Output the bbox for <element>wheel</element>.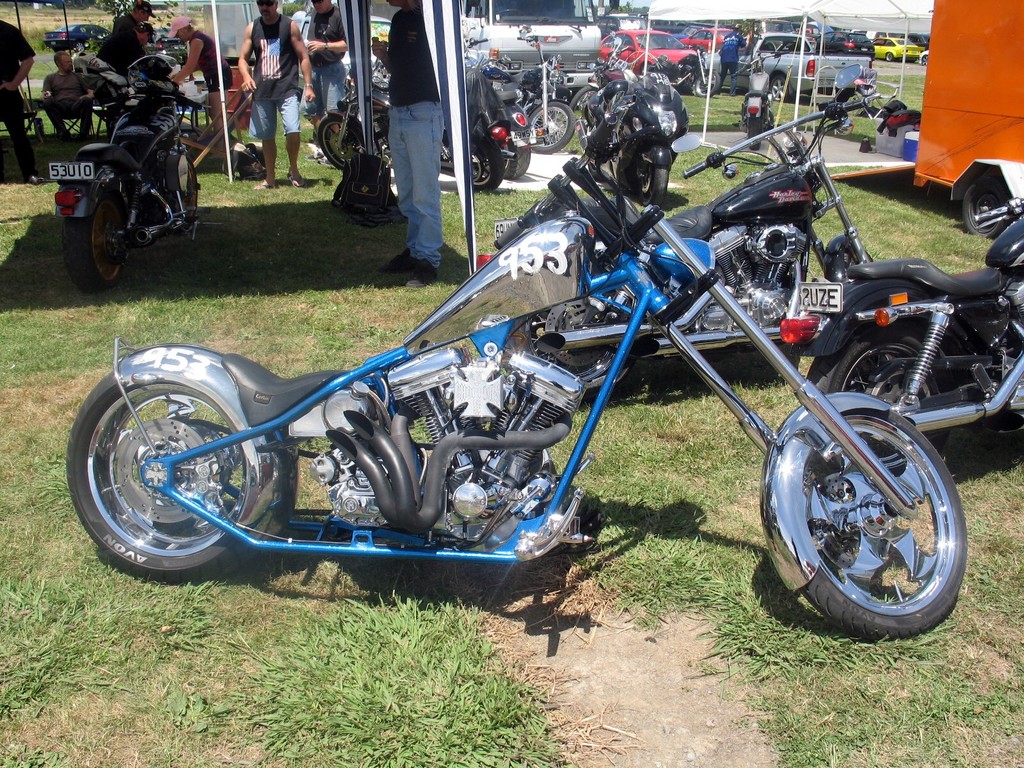
rect(801, 410, 968, 641).
